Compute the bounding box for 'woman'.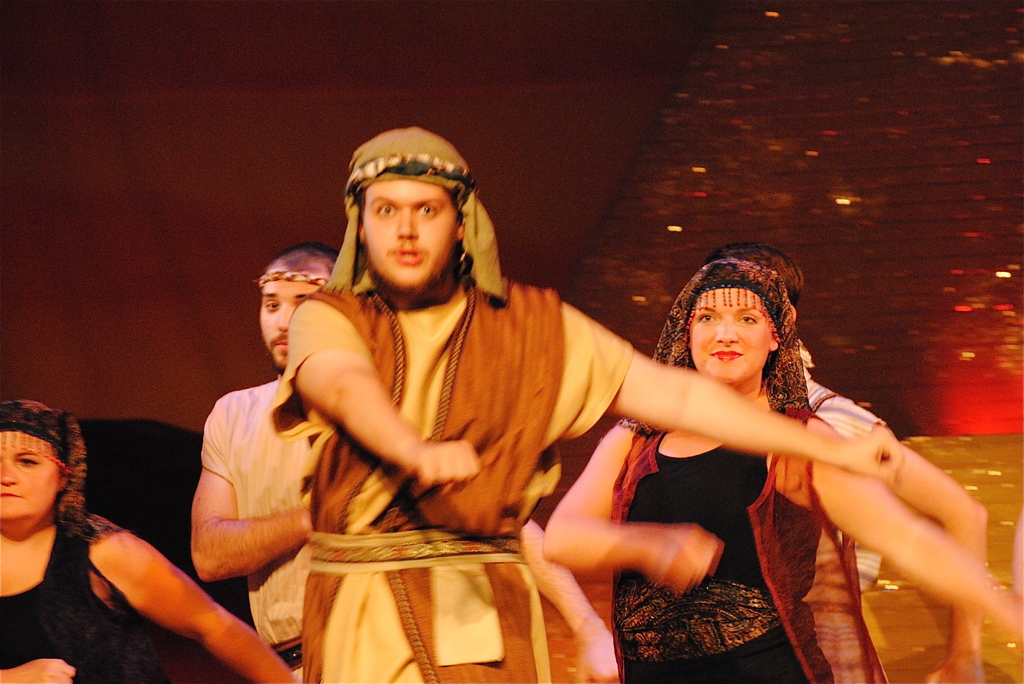
0, 398, 301, 683.
